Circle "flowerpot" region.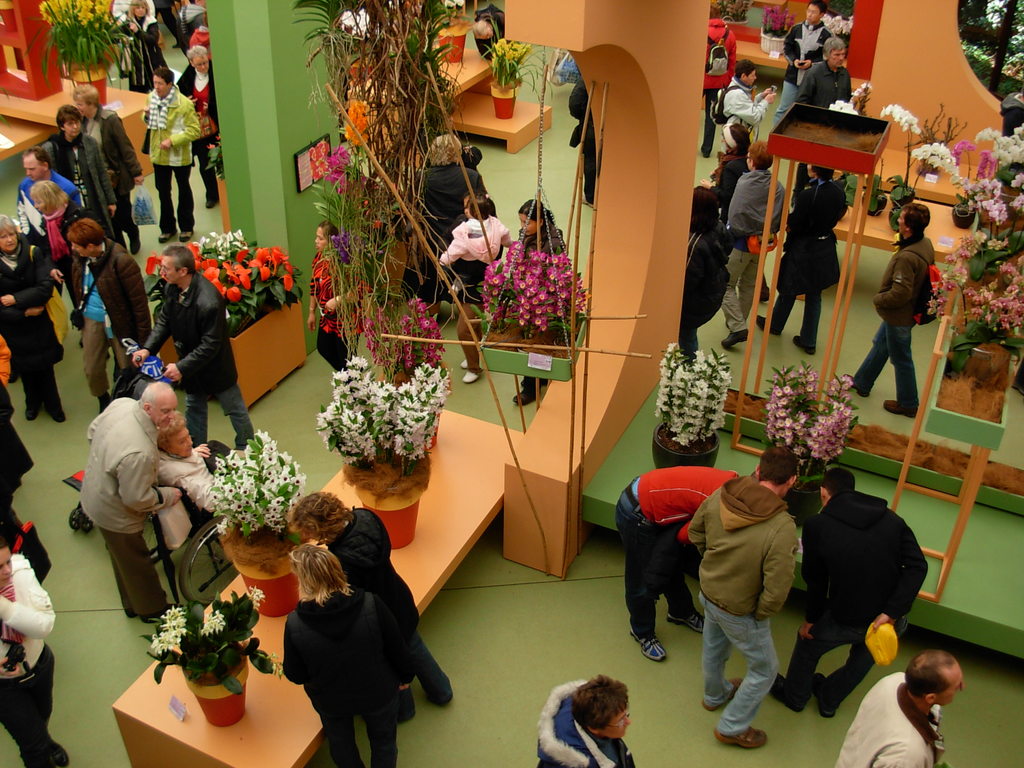
Region: box=[346, 456, 430, 552].
